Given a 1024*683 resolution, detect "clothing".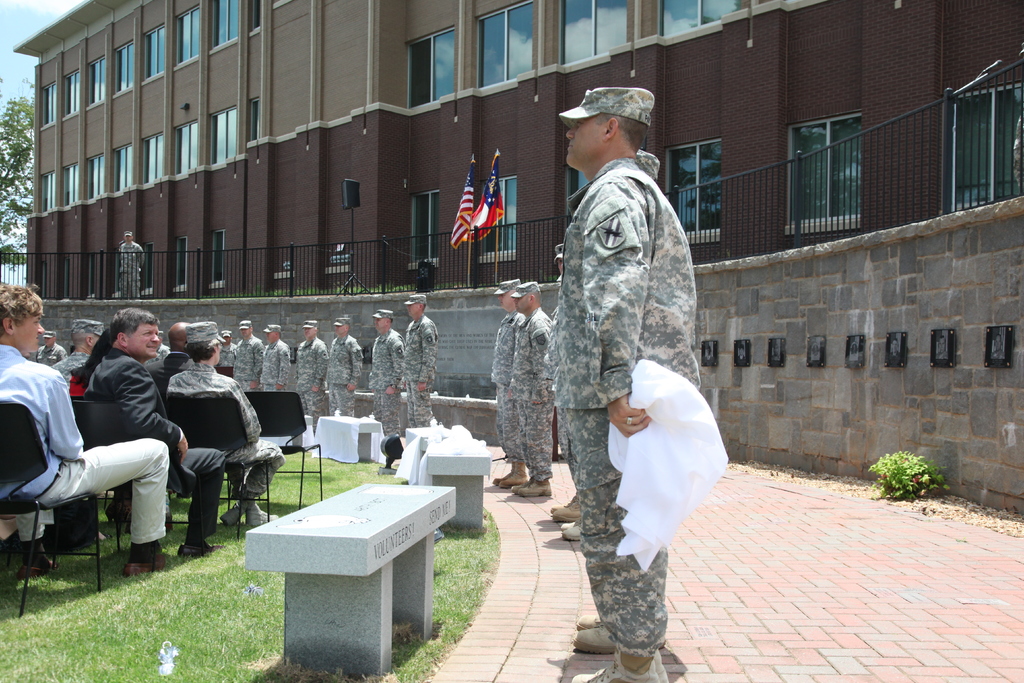
x1=526 y1=105 x2=728 y2=633.
